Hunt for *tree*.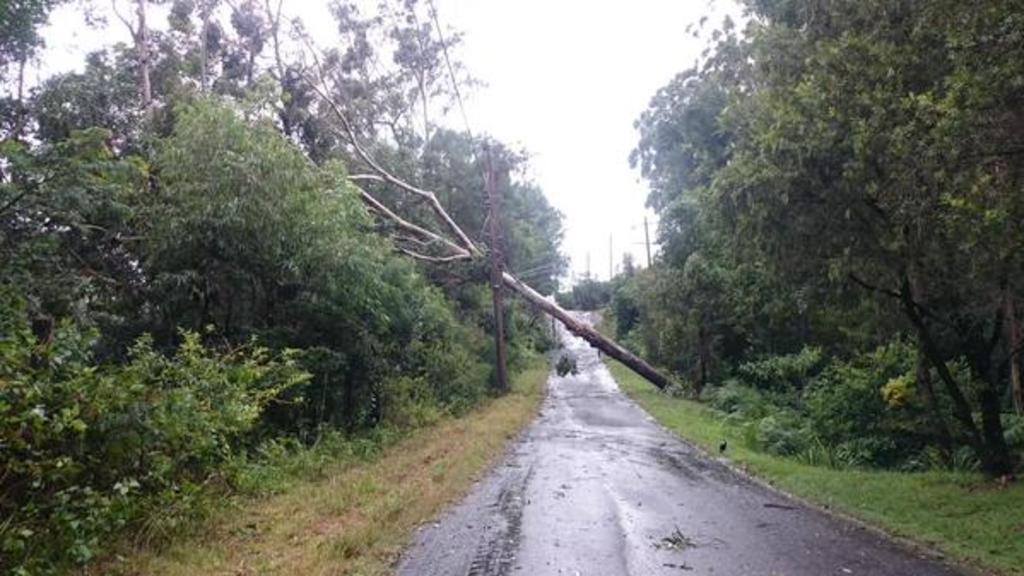
Hunted down at l=0, t=0, r=342, b=574.
